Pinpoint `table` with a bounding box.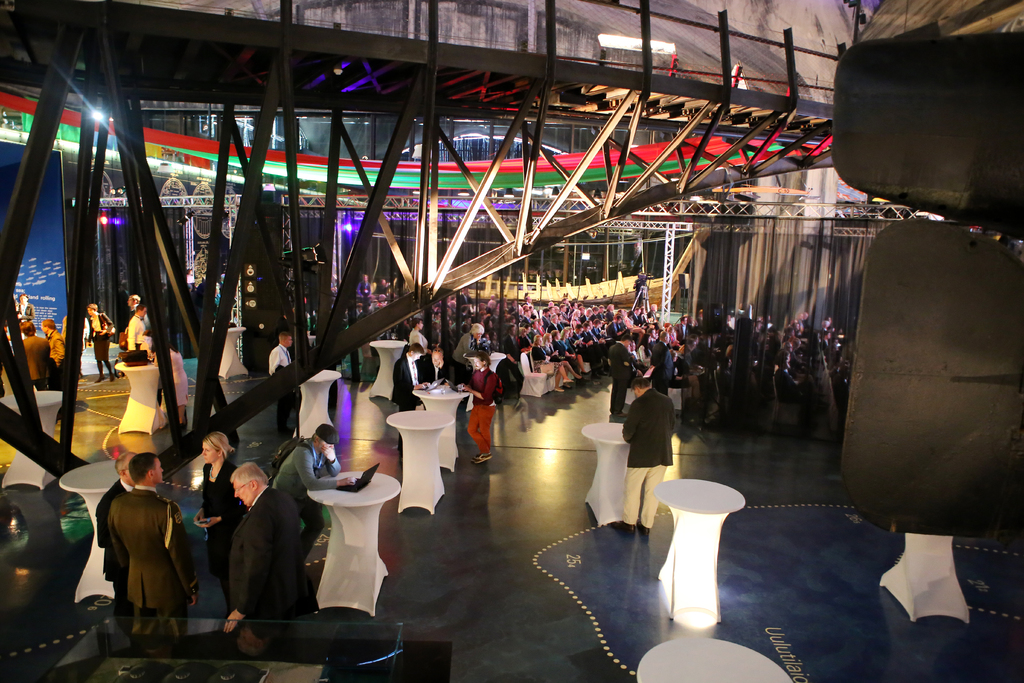
640, 638, 787, 682.
